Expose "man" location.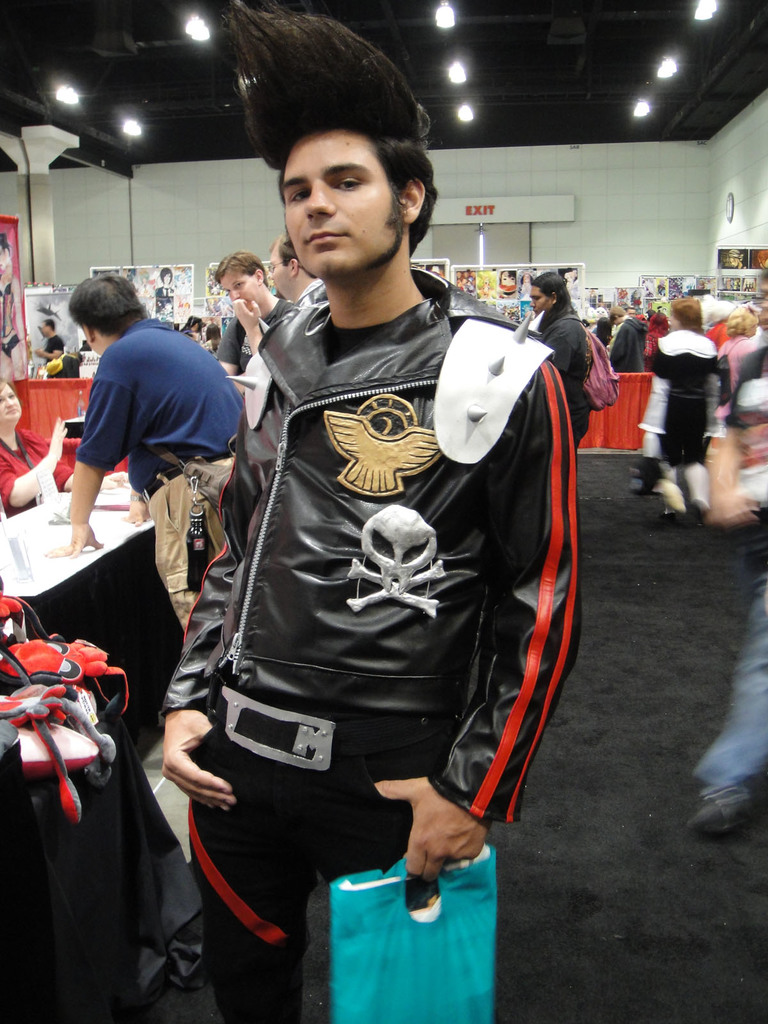
Exposed at (left=212, top=254, right=285, bottom=373).
